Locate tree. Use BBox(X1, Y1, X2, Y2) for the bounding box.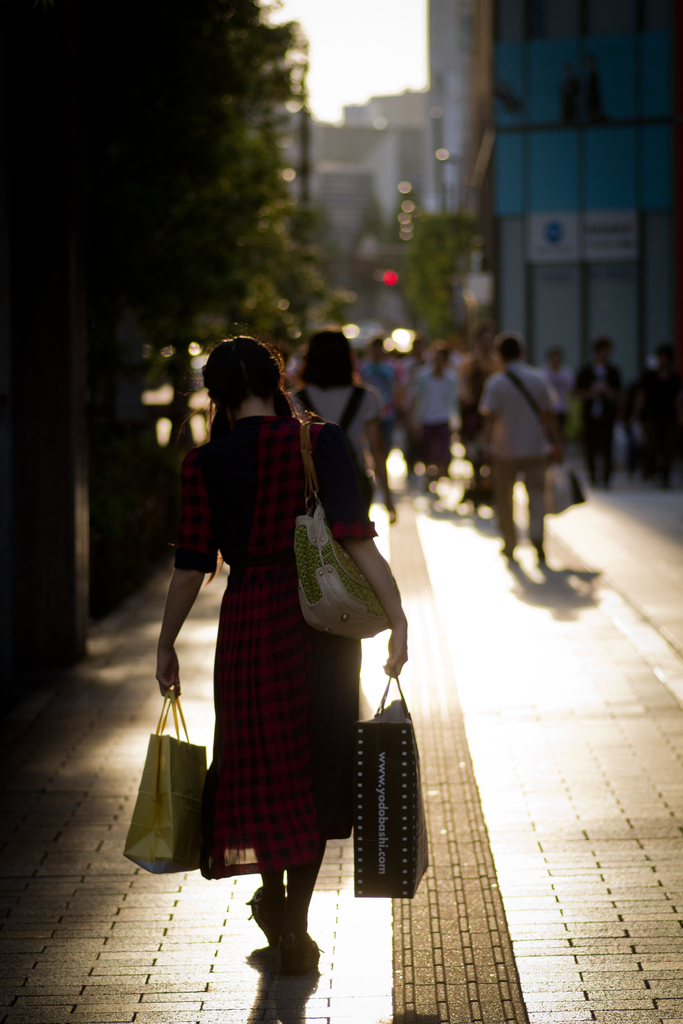
BBox(396, 211, 471, 344).
